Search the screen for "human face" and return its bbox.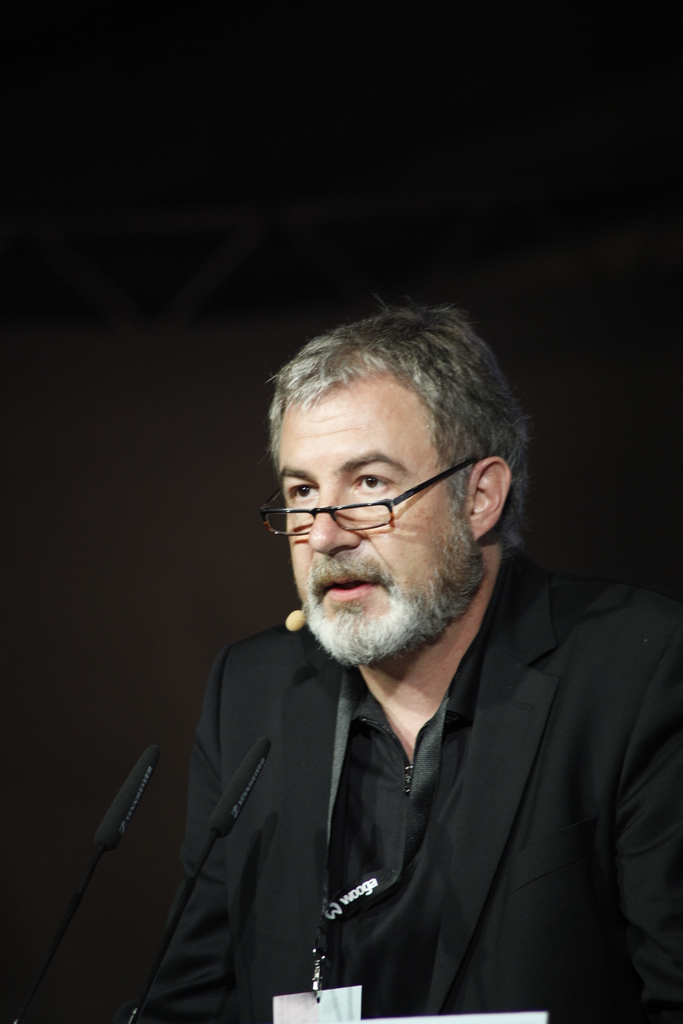
Found: 281, 389, 470, 669.
